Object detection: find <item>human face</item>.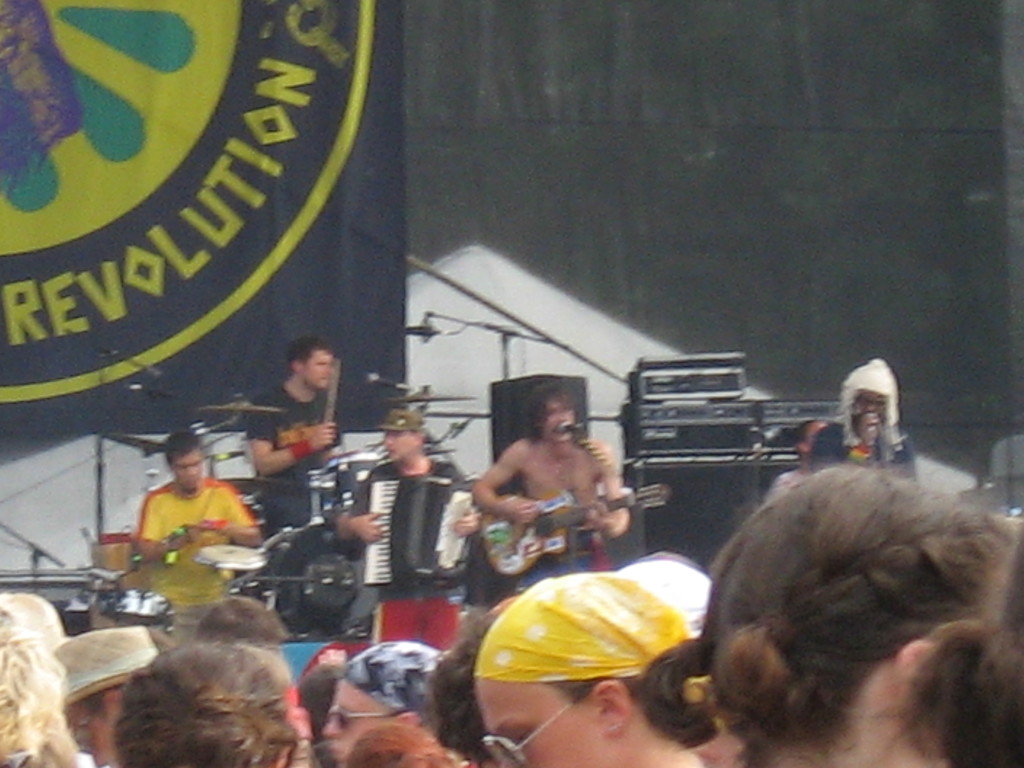
[301, 349, 333, 392].
